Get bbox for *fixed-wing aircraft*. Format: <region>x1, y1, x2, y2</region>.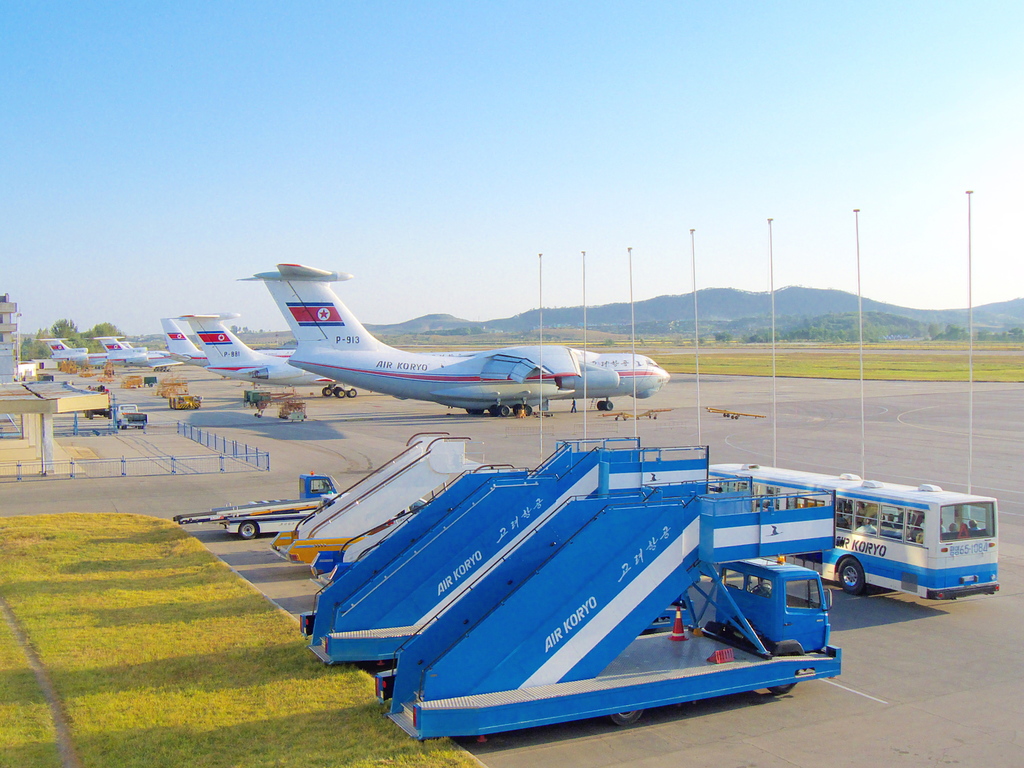
<region>33, 335, 110, 375</region>.
